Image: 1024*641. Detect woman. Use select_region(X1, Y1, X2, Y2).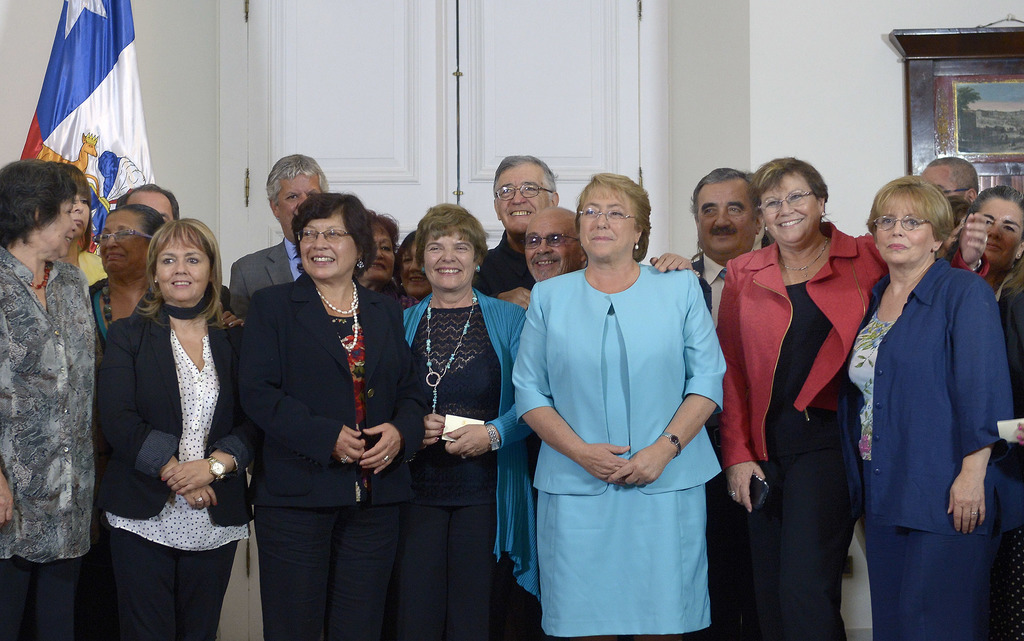
select_region(716, 154, 986, 640).
